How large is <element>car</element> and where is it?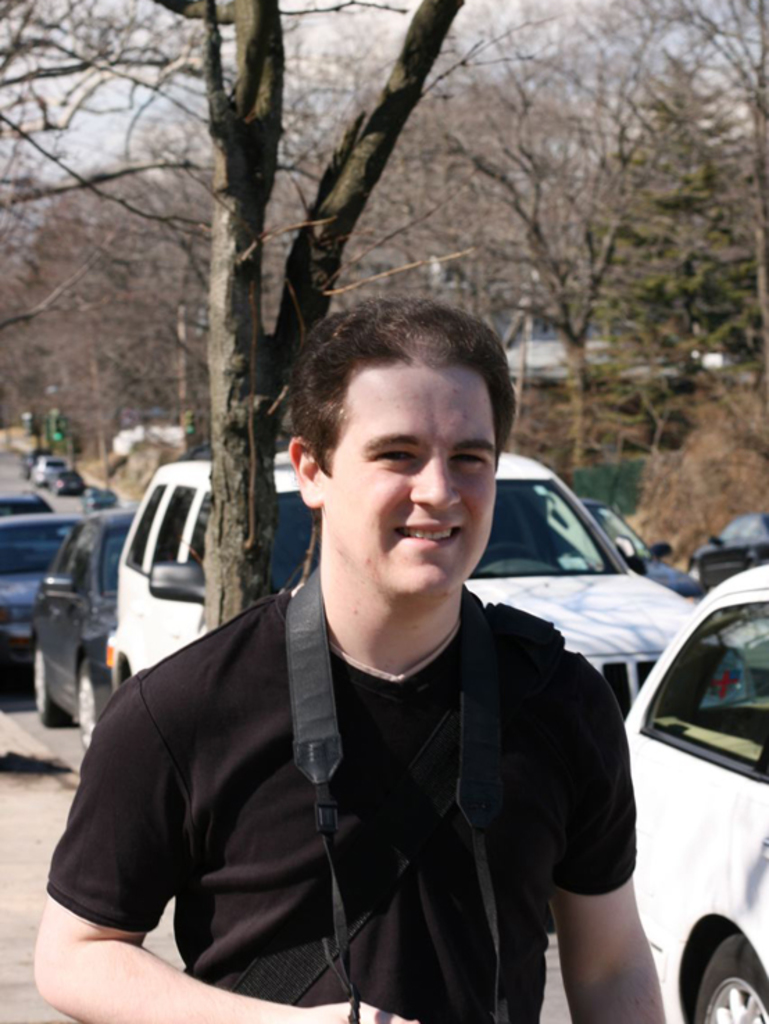
Bounding box: crop(0, 481, 65, 519).
